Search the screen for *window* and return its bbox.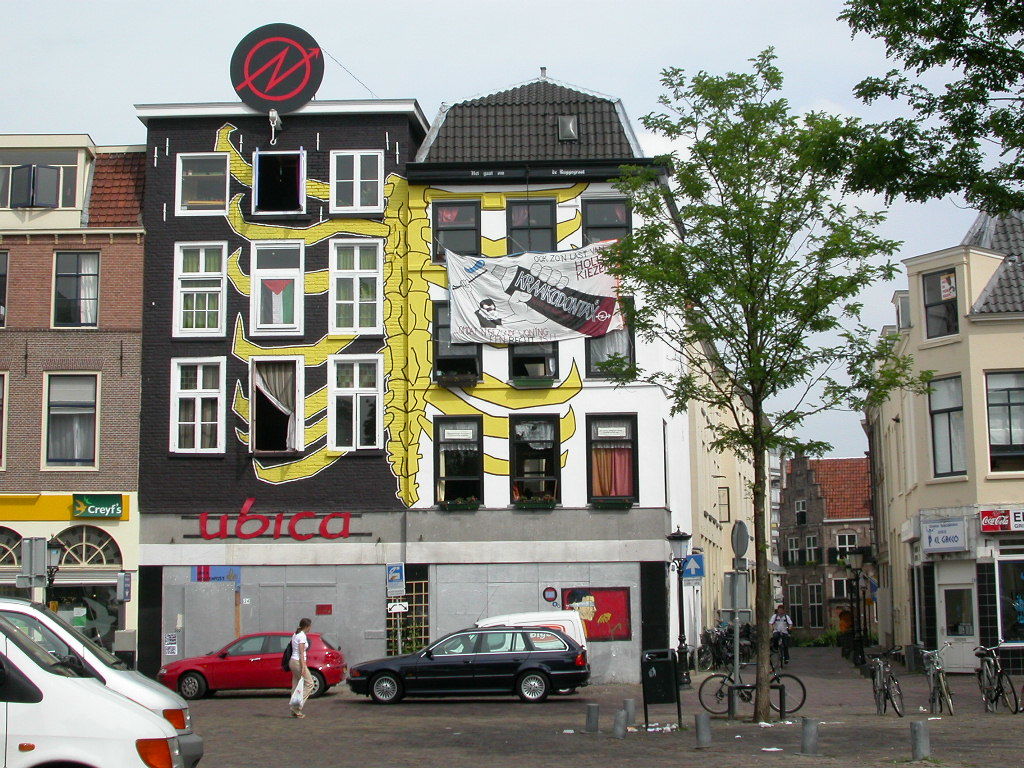
Found: (x1=26, y1=370, x2=99, y2=481).
